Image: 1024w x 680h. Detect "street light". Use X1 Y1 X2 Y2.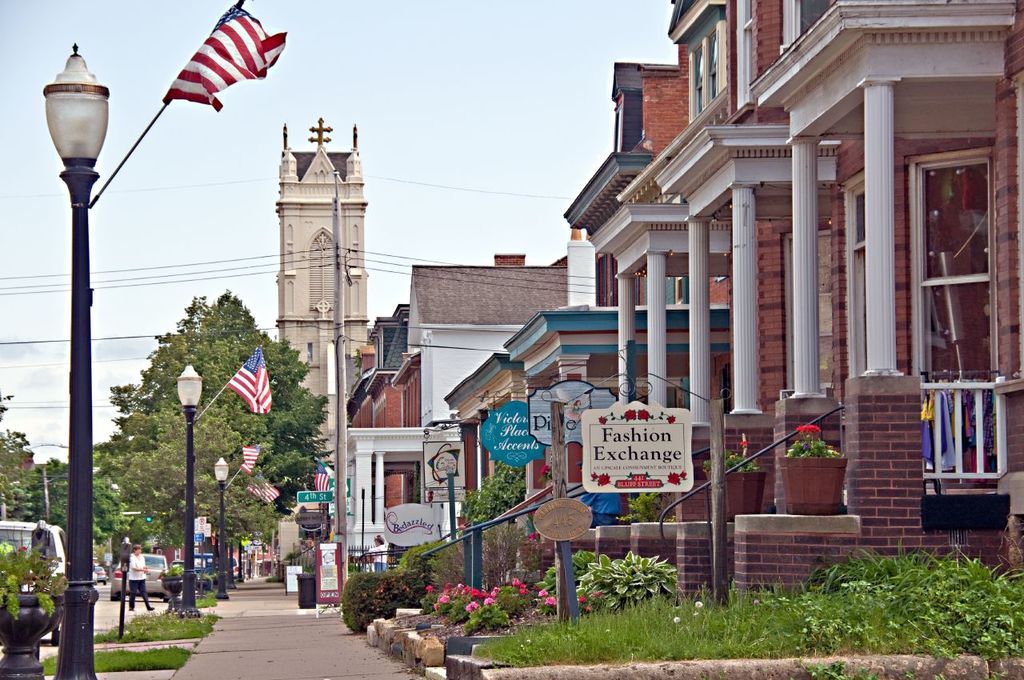
215 448 240 602.
